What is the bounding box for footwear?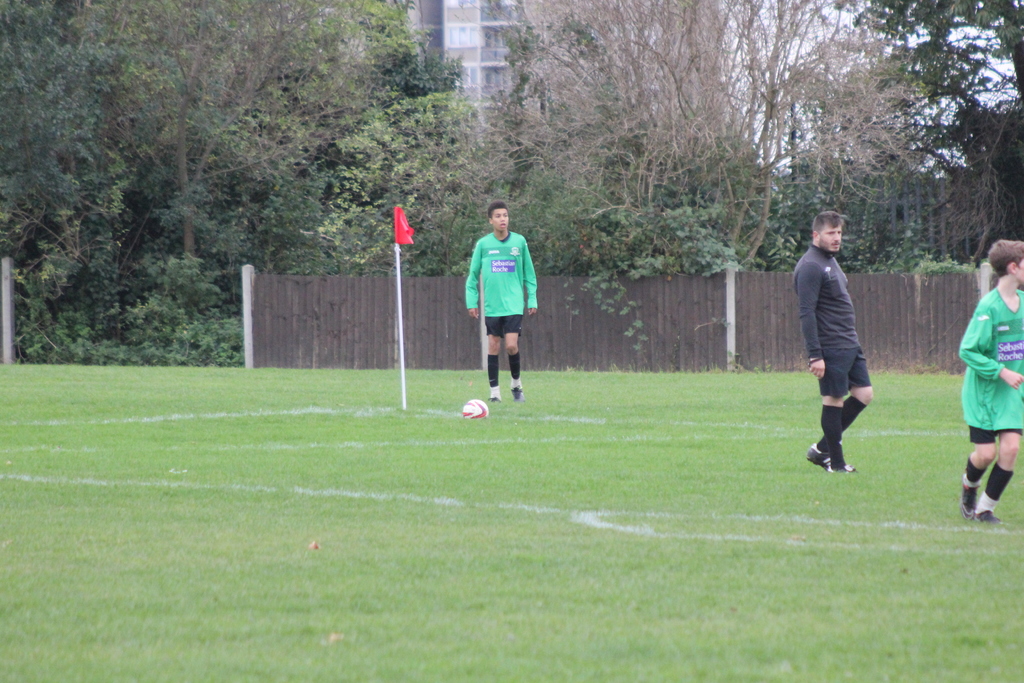
x1=977 y1=509 x2=998 y2=522.
